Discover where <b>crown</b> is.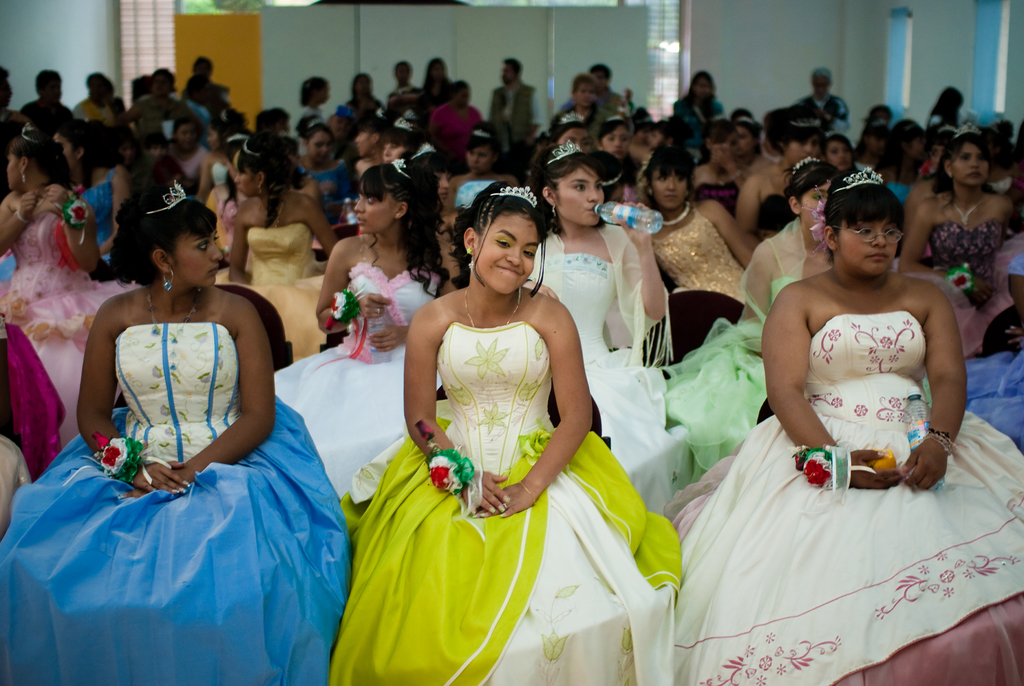
Discovered at 545/138/583/165.
